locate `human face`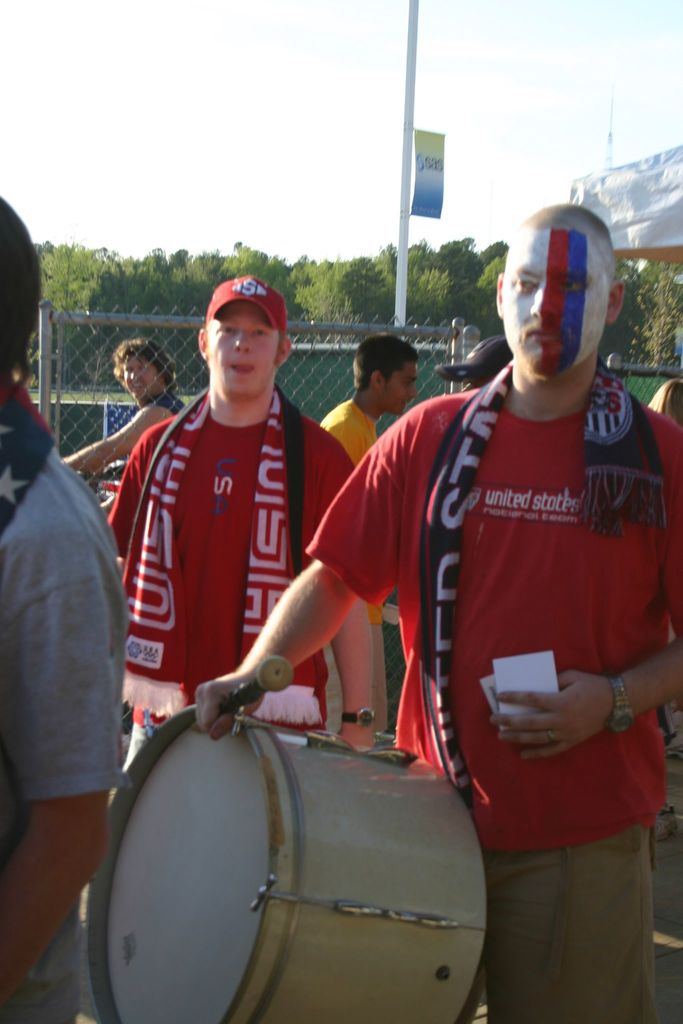
x1=206 y1=316 x2=281 y2=397
